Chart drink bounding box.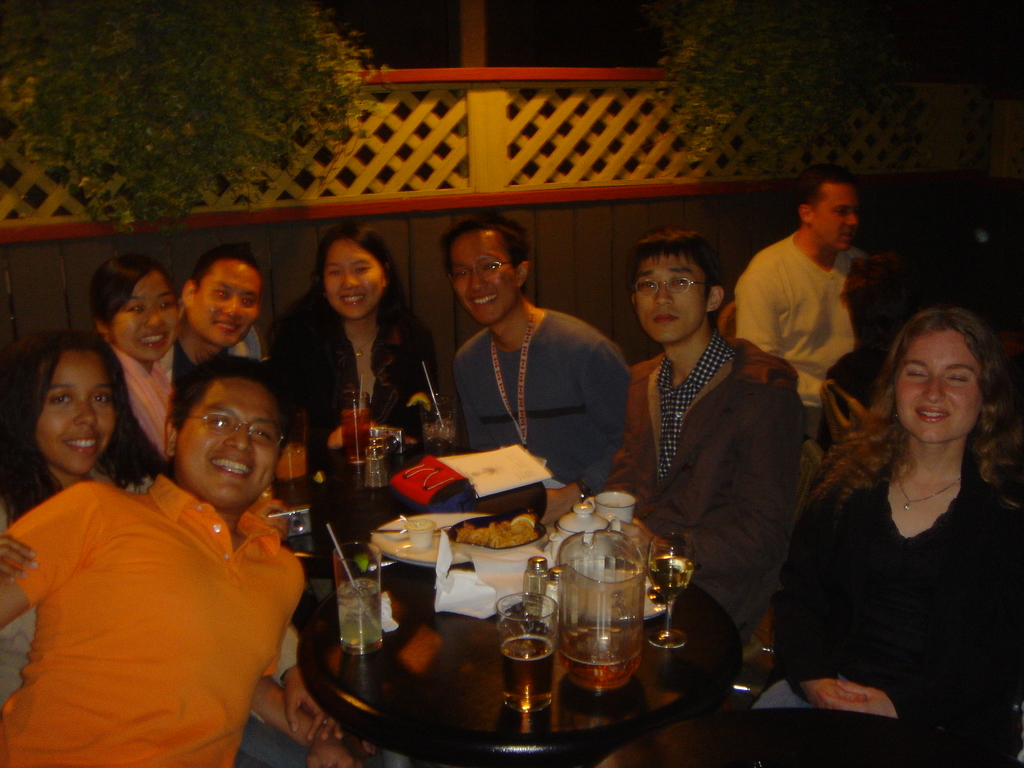
Charted: [x1=333, y1=579, x2=382, y2=657].
